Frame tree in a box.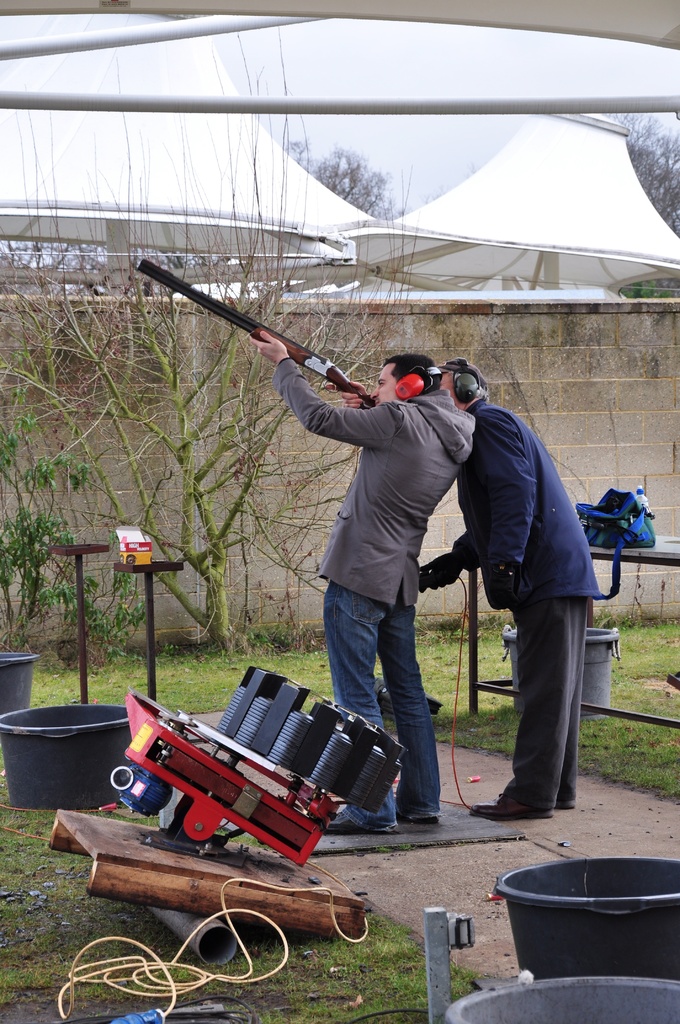
{"left": 0, "top": 25, "right": 428, "bottom": 662}.
